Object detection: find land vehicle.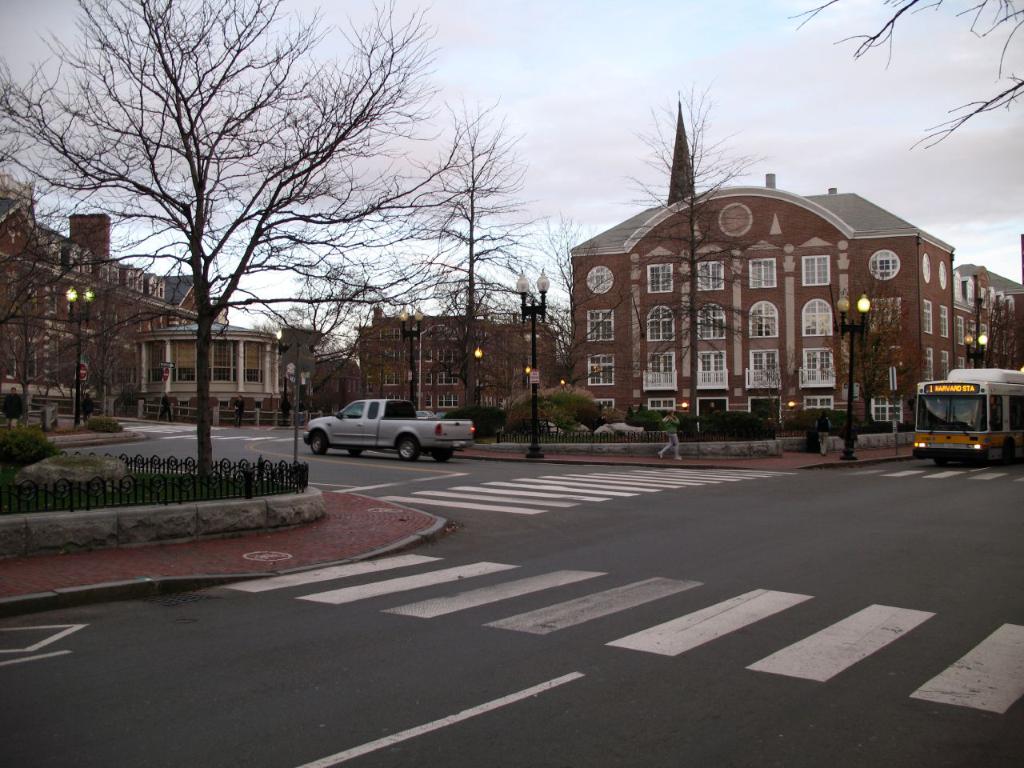
(414,410,436,422).
